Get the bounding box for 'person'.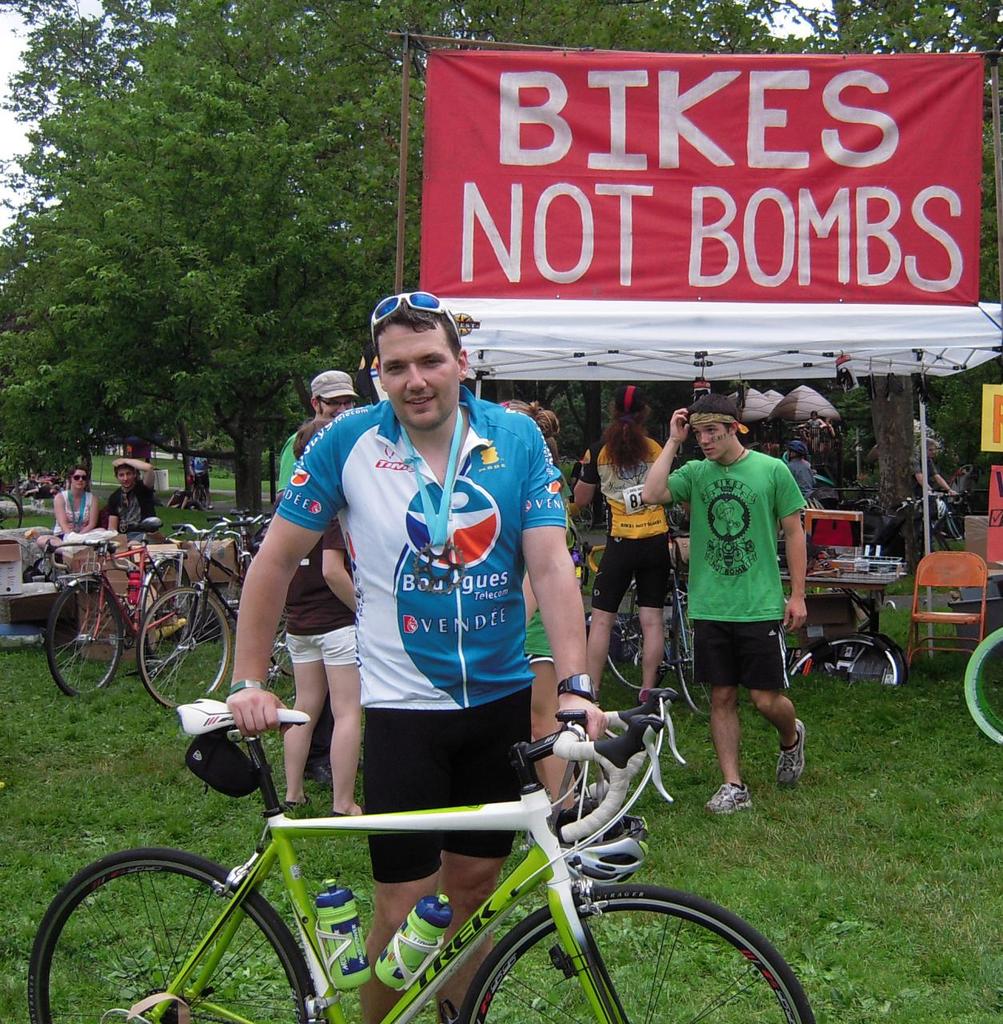
detection(194, 454, 214, 511).
